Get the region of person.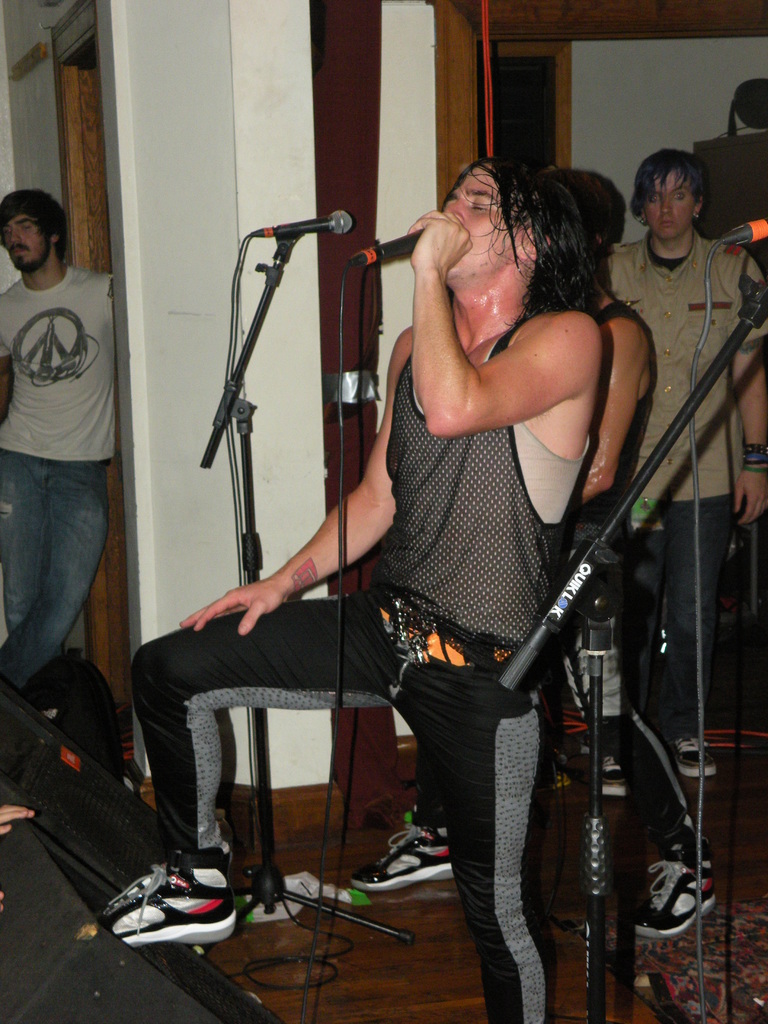
[x1=93, y1=154, x2=609, y2=1023].
